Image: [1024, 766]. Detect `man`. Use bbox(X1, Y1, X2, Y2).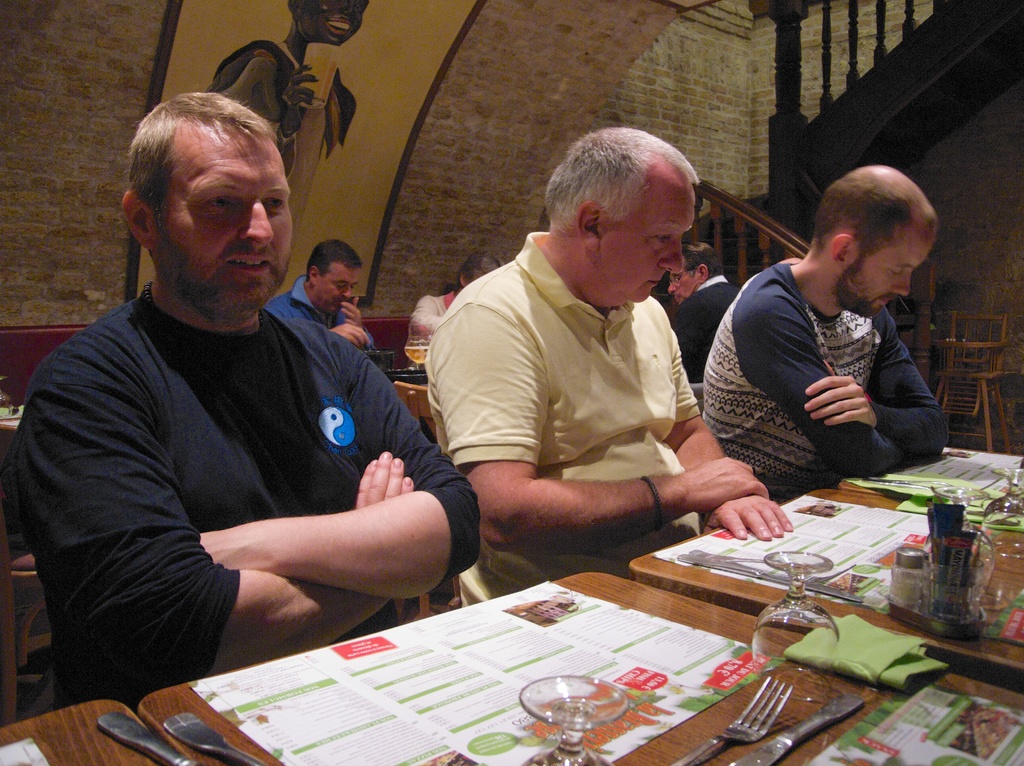
bbox(418, 126, 795, 592).
